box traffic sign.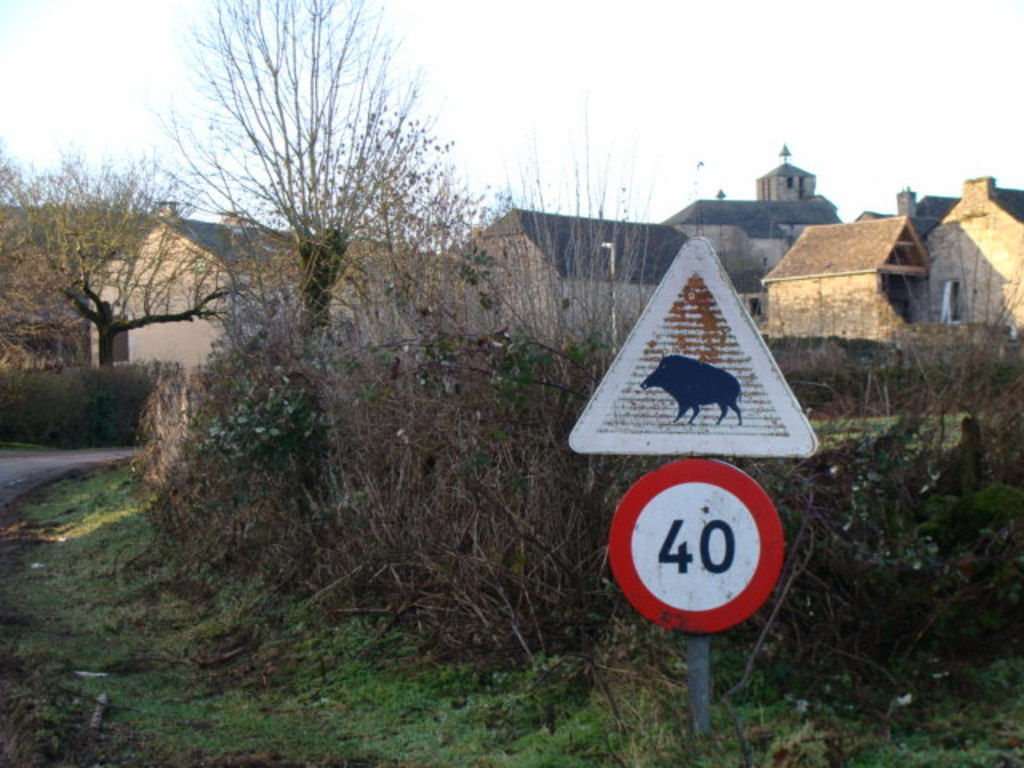
region(610, 466, 786, 638).
